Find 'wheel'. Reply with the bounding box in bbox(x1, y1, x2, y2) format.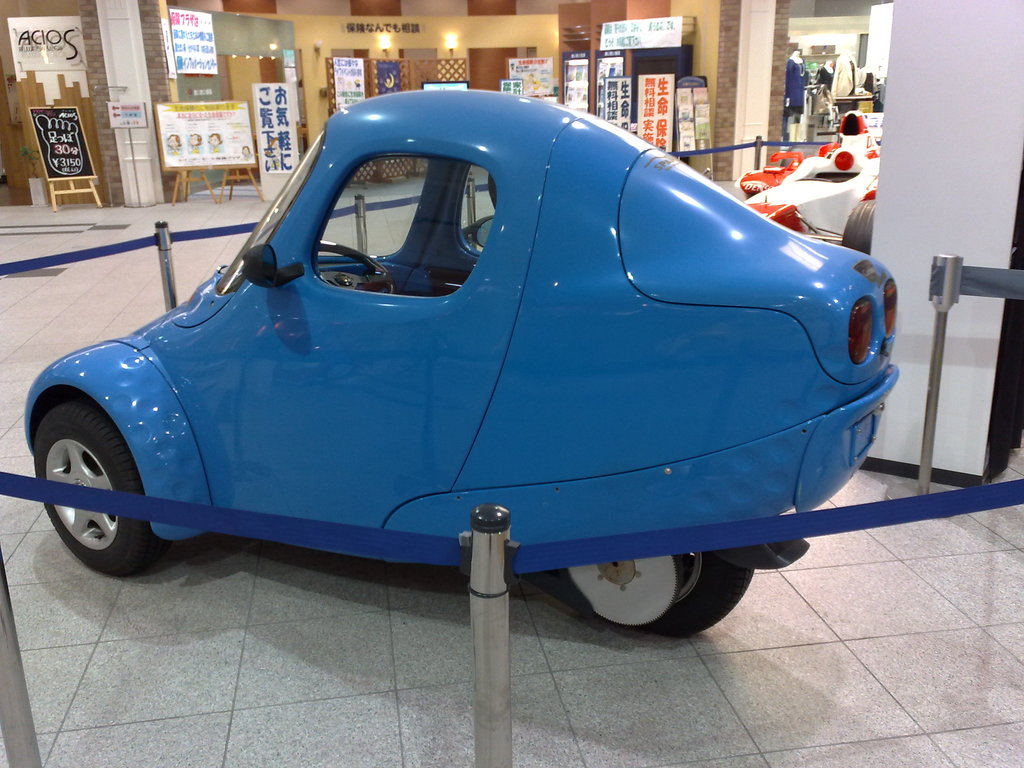
bbox(842, 198, 874, 246).
